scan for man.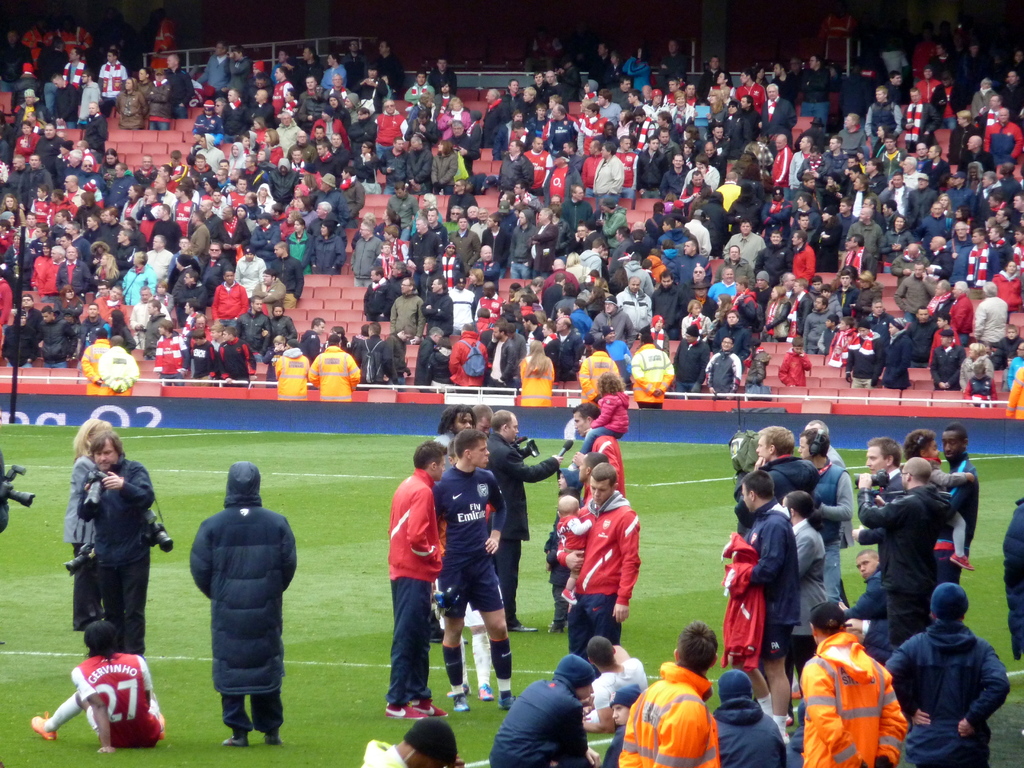
Scan result: 132,285,173,350.
